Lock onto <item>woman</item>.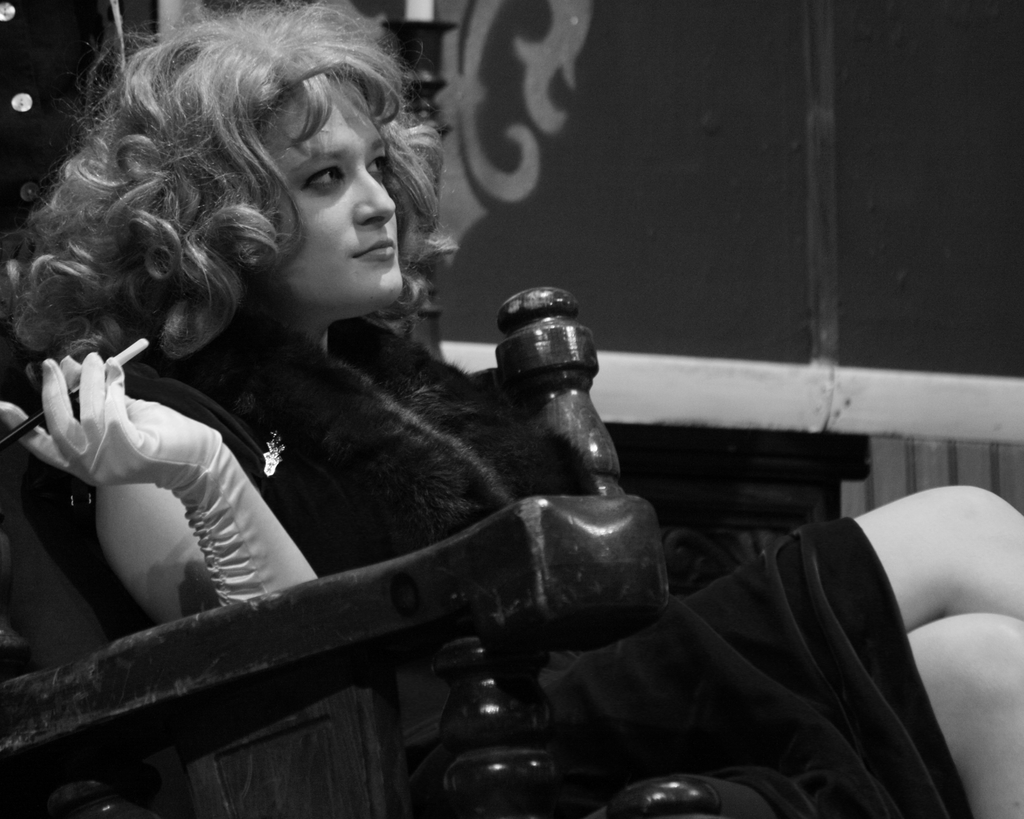
Locked: select_region(0, 0, 1023, 818).
